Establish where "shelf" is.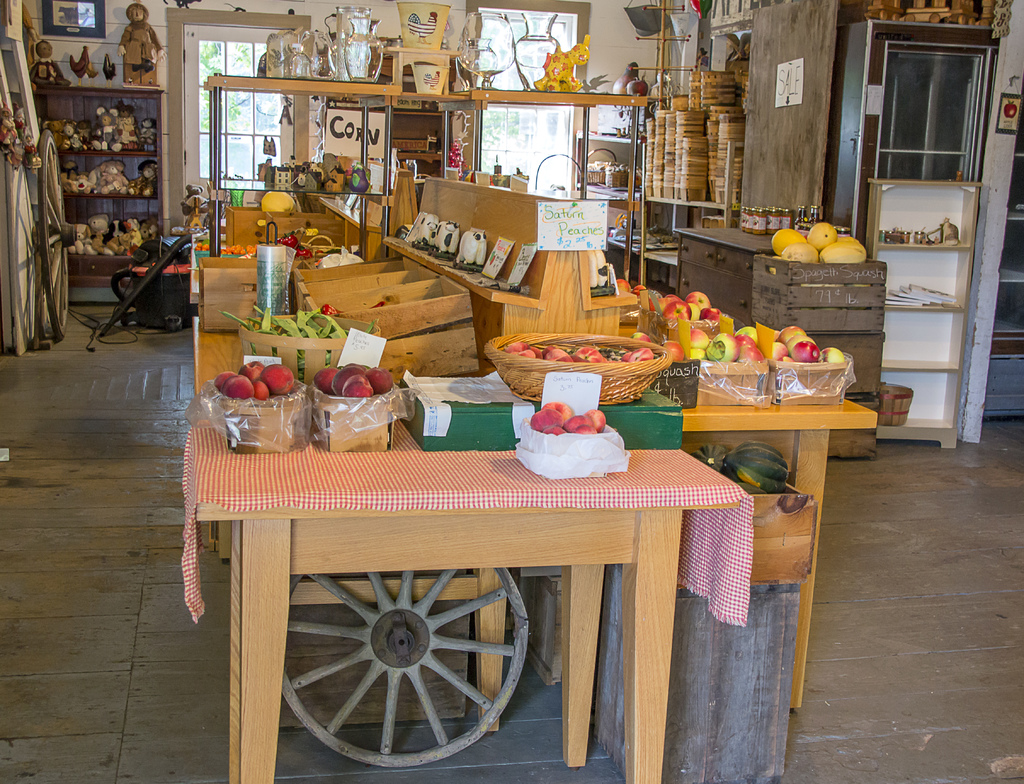
Established at x1=953, y1=99, x2=1023, y2=455.
